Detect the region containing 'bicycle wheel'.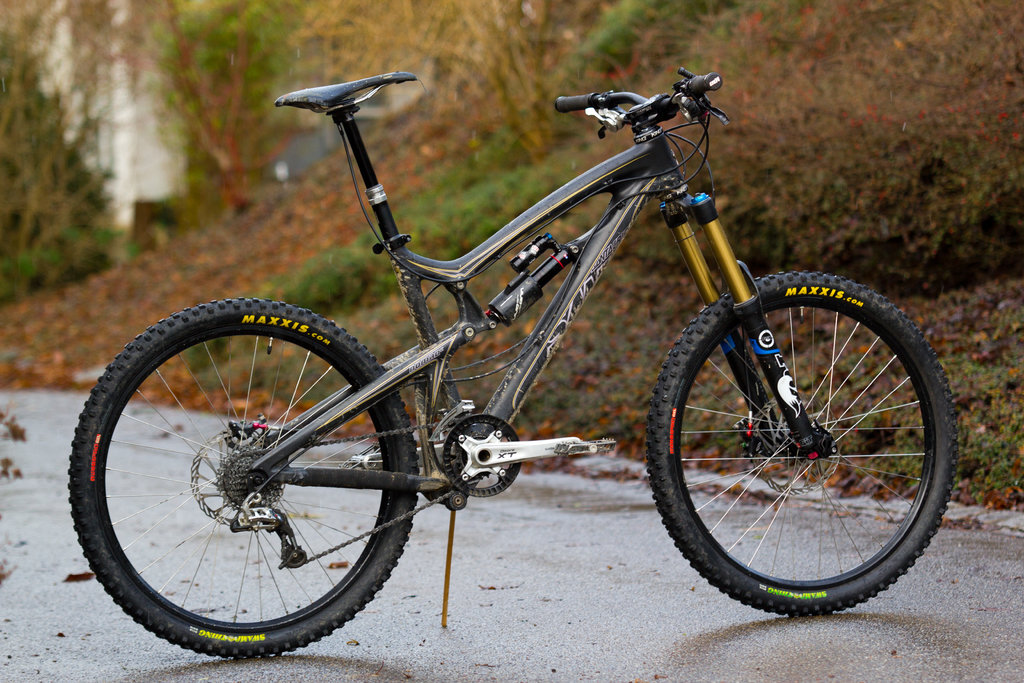
x1=77 y1=297 x2=444 y2=672.
